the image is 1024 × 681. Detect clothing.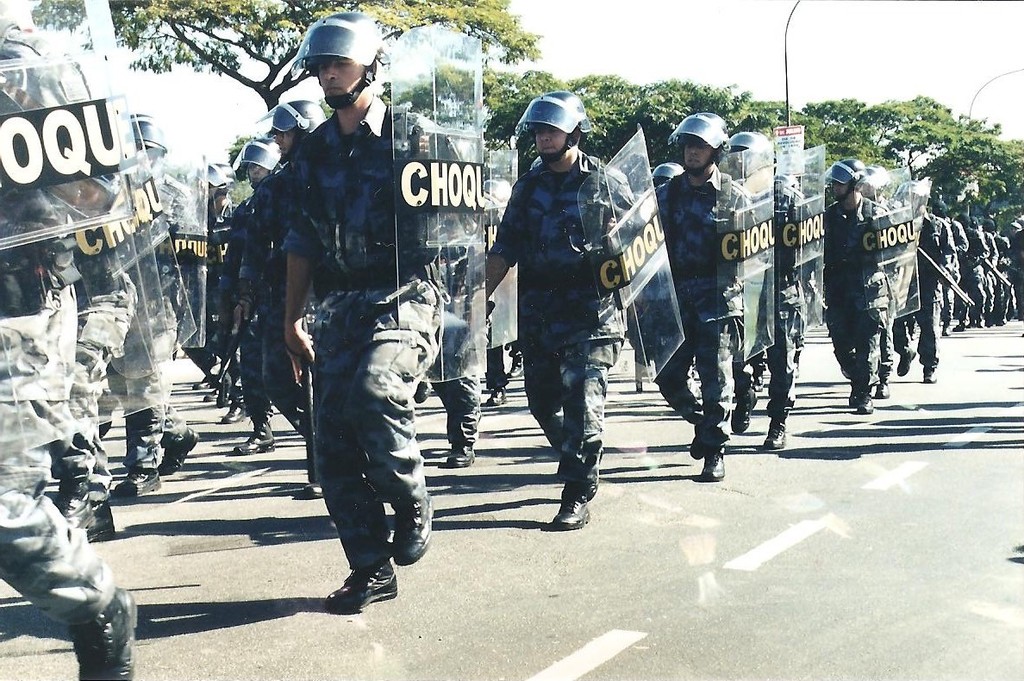
Detection: [203, 167, 260, 397].
